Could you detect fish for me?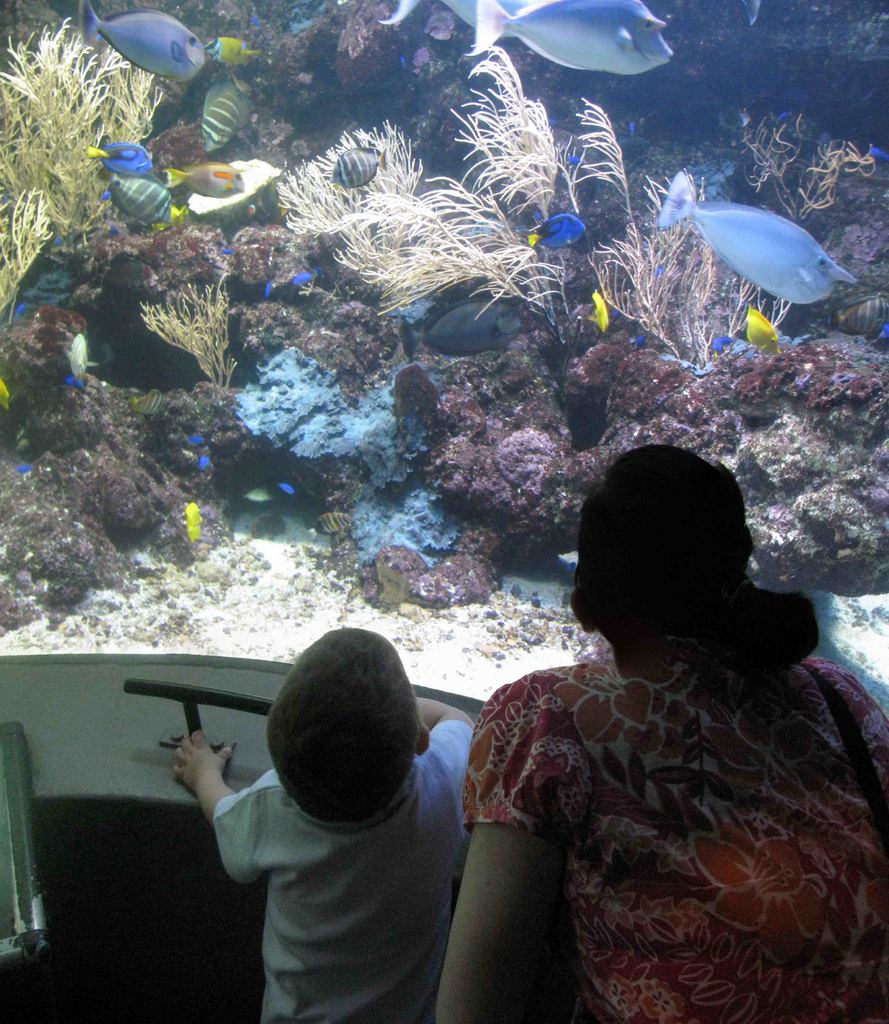
Detection result: bbox=(92, 175, 173, 231).
